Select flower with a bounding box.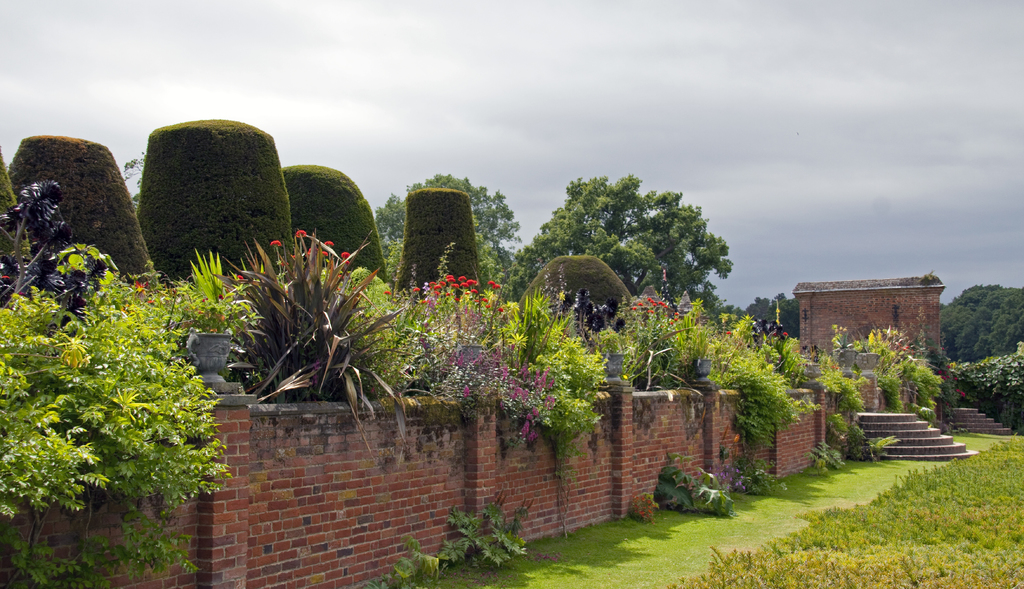
detection(487, 280, 496, 288).
